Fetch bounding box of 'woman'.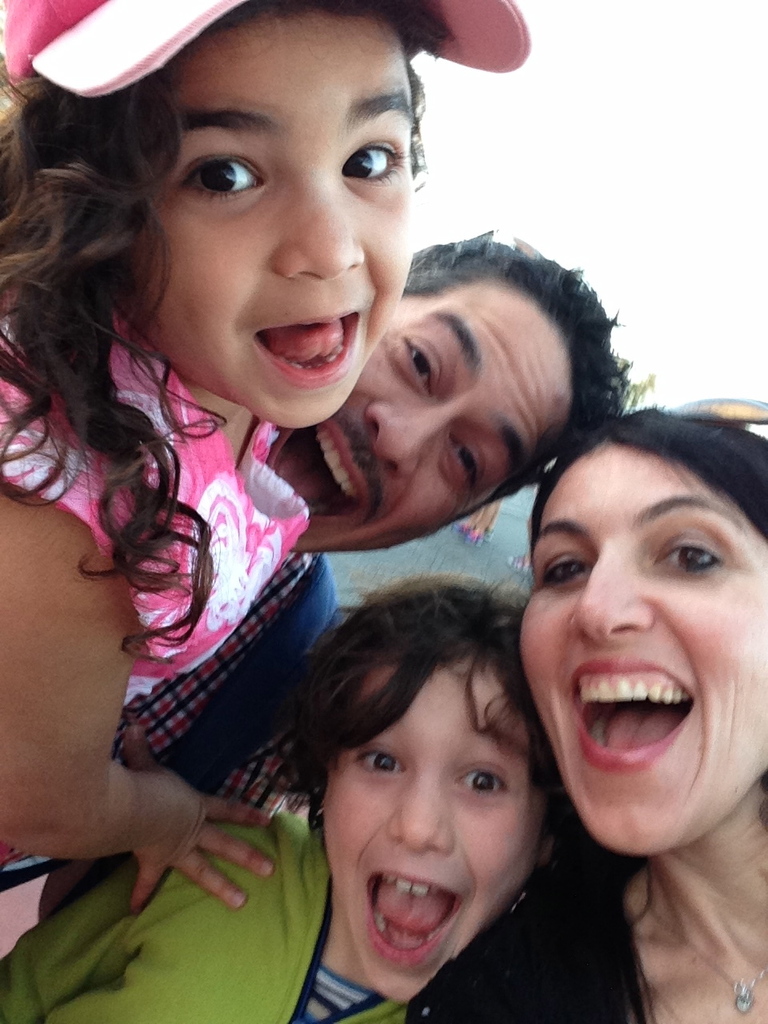
Bbox: [left=417, top=410, right=767, bottom=1023].
